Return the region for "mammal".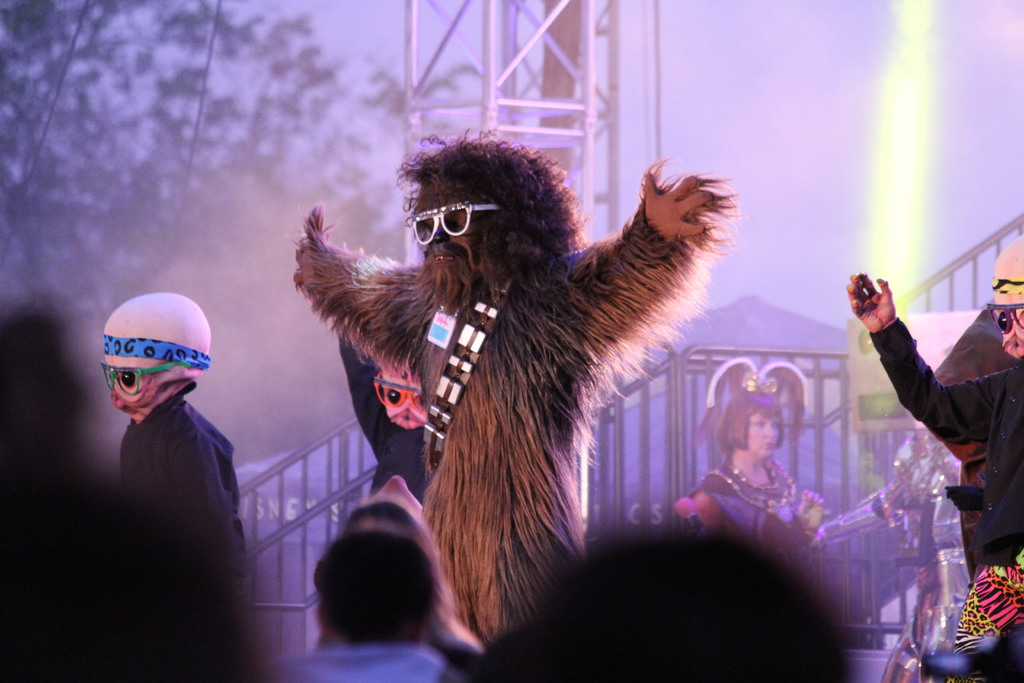
x1=678, y1=383, x2=815, y2=555.
